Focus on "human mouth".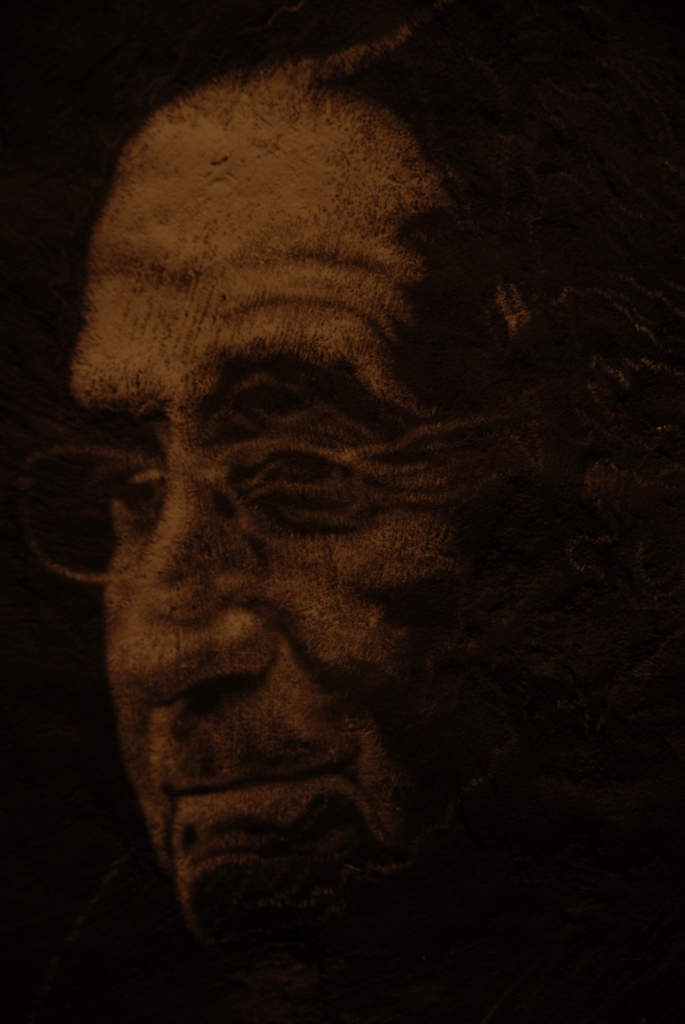
Focused at 114 700 366 868.
